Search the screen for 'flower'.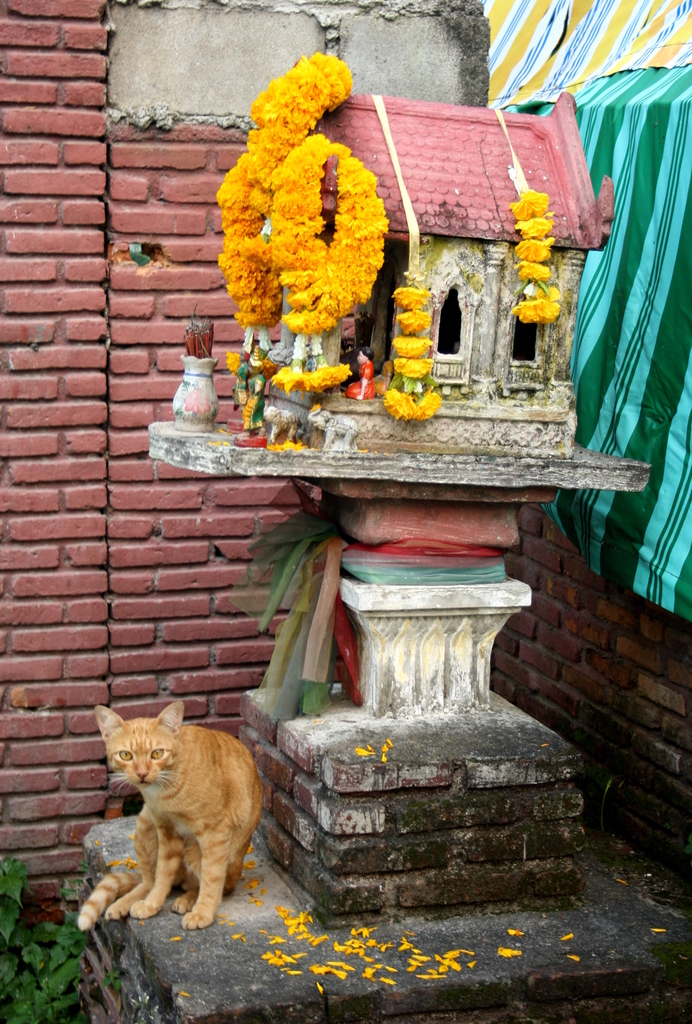
Found at detection(229, 349, 245, 372).
